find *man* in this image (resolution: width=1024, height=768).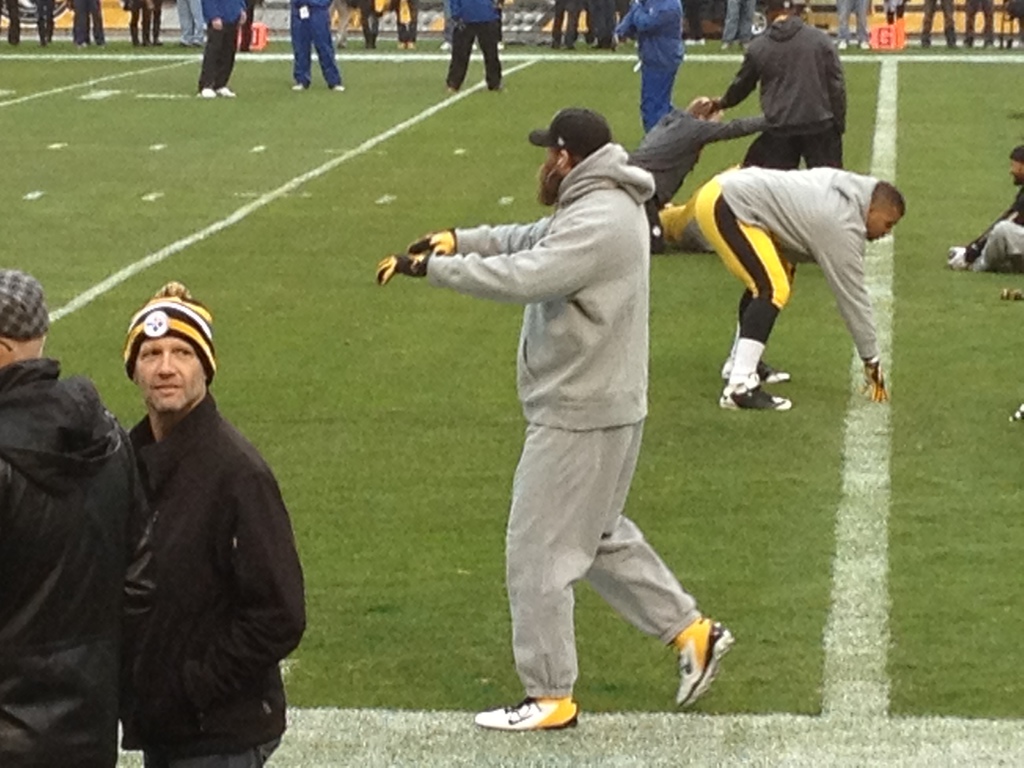
[707, 0, 847, 165].
